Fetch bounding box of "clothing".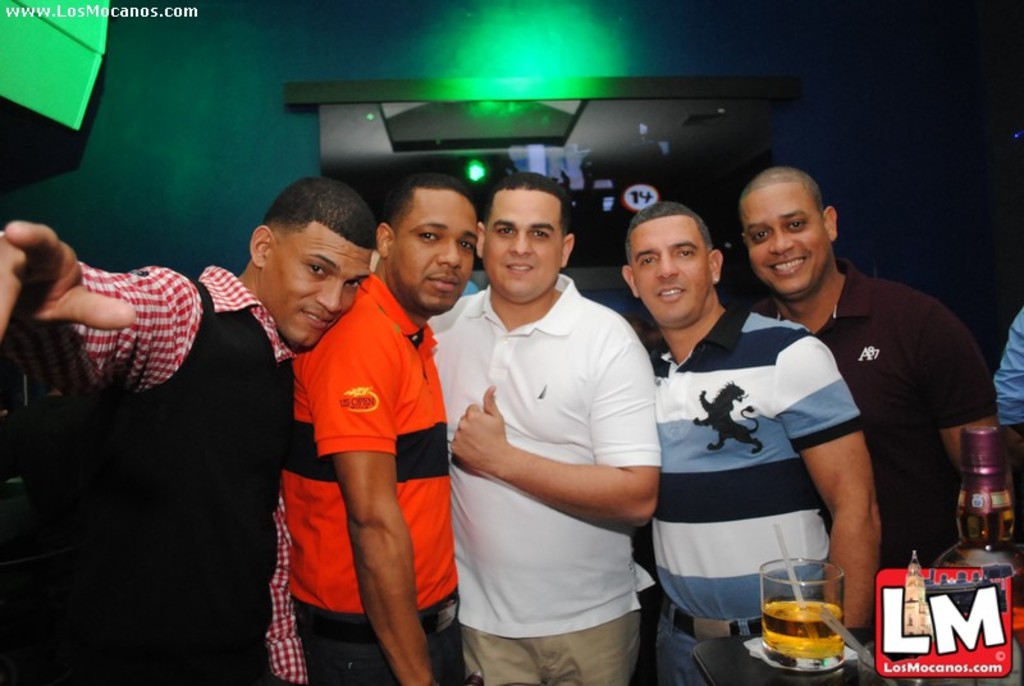
Bbox: {"left": 749, "top": 257, "right": 991, "bottom": 572}.
